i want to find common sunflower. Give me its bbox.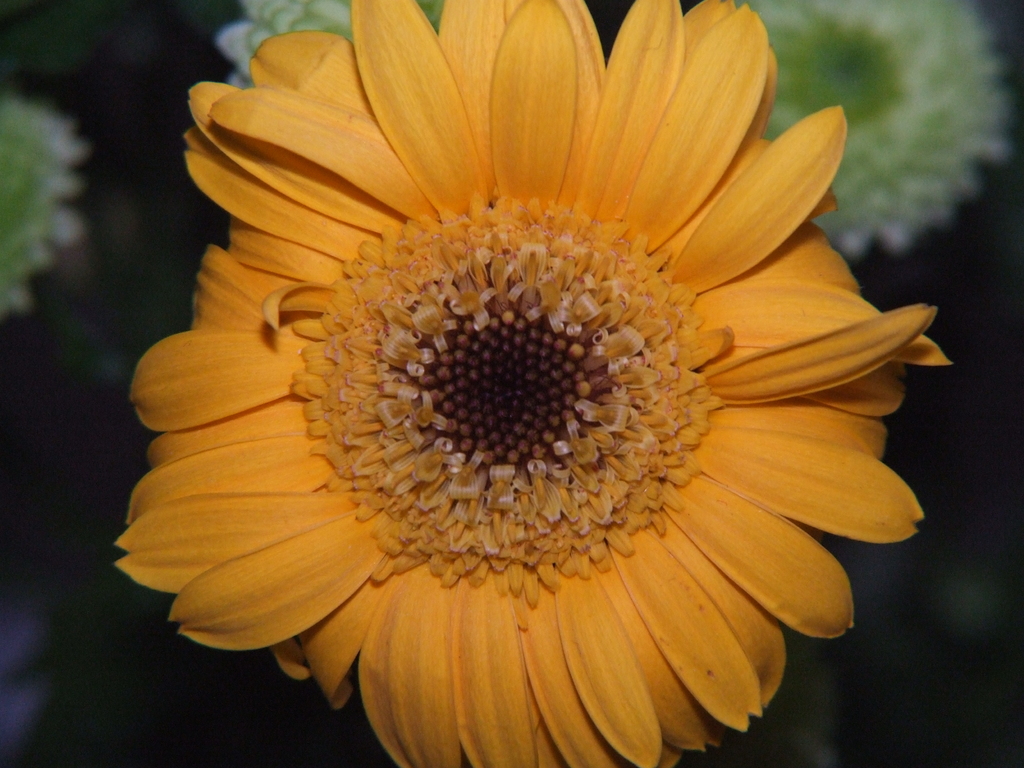
<bbox>104, 0, 947, 767</bbox>.
